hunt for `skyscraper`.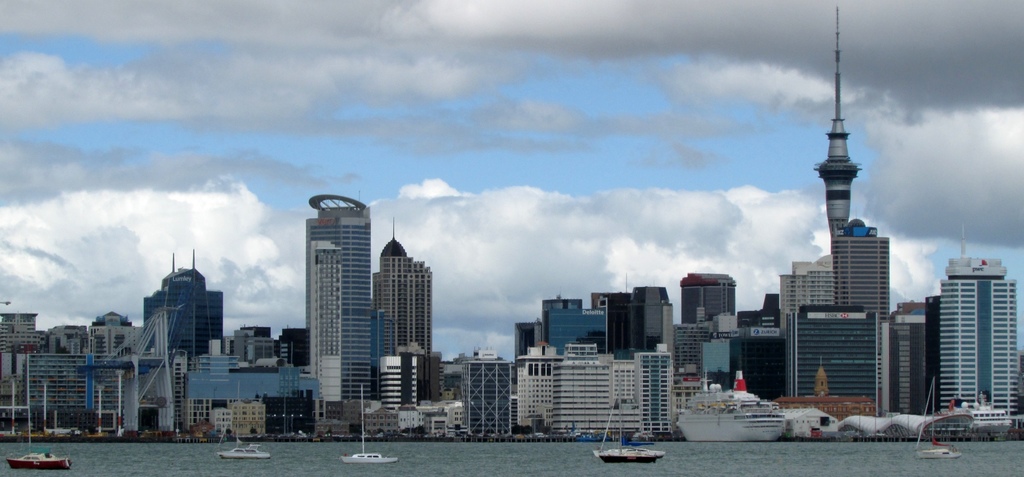
Hunted down at (141, 247, 227, 376).
